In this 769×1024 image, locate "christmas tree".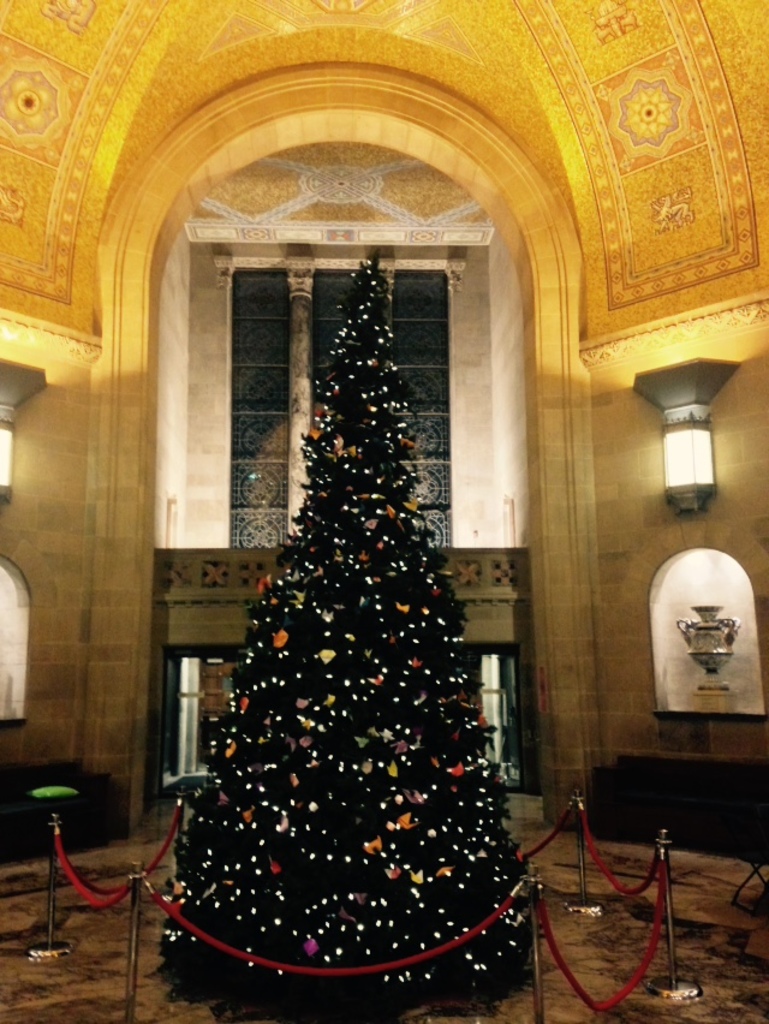
Bounding box: (x1=154, y1=245, x2=546, y2=1023).
